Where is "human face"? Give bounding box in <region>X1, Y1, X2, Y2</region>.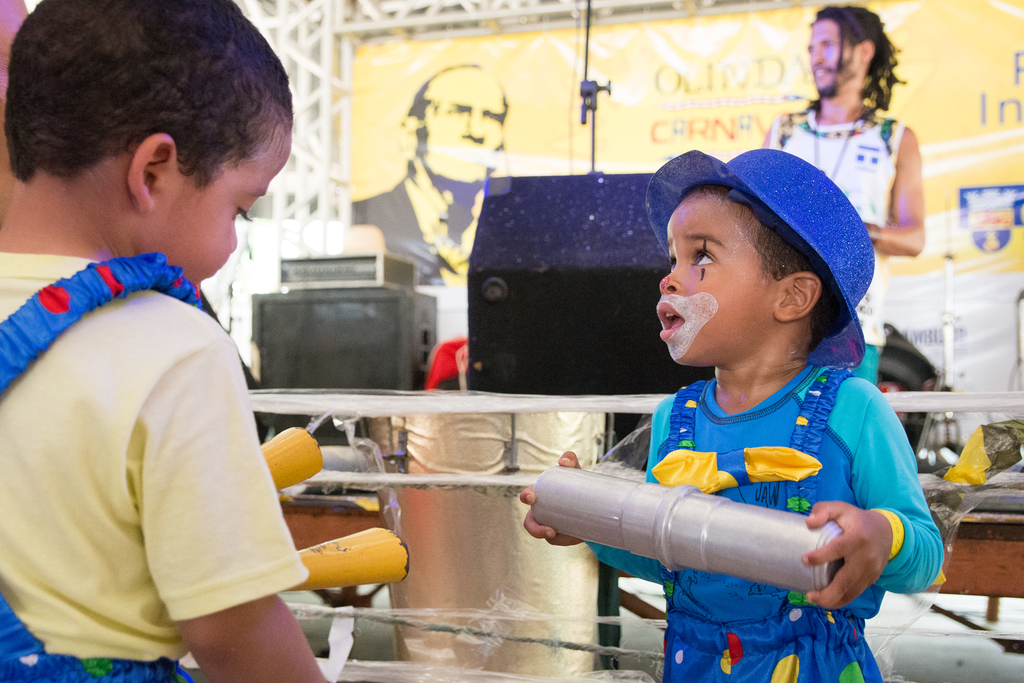
<region>428, 83, 500, 181</region>.
